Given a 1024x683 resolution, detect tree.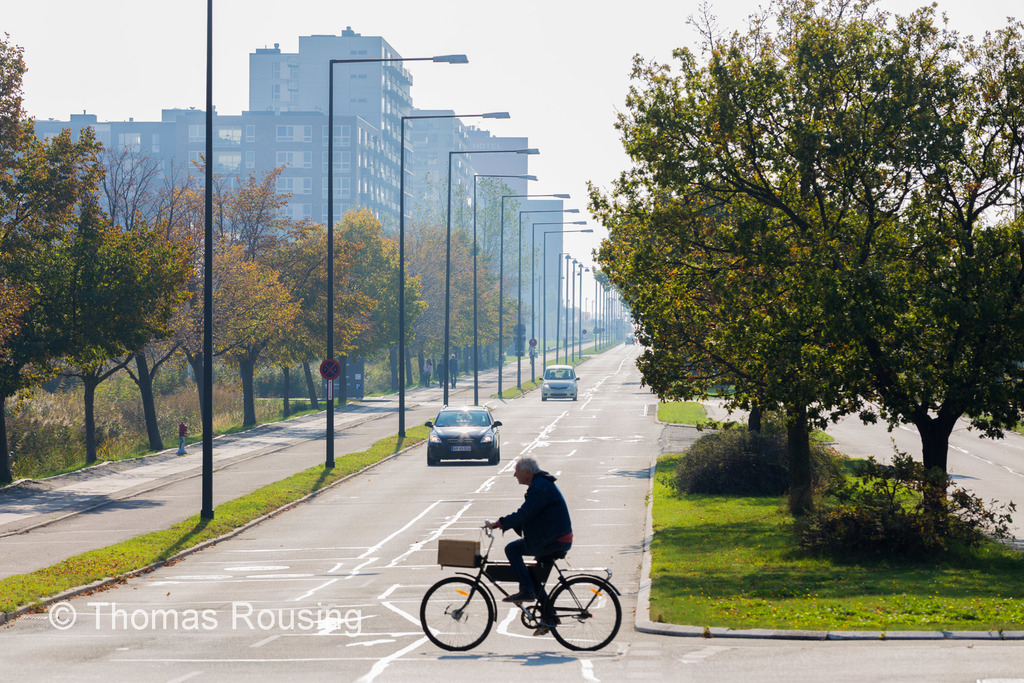
[30, 218, 198, 466].
